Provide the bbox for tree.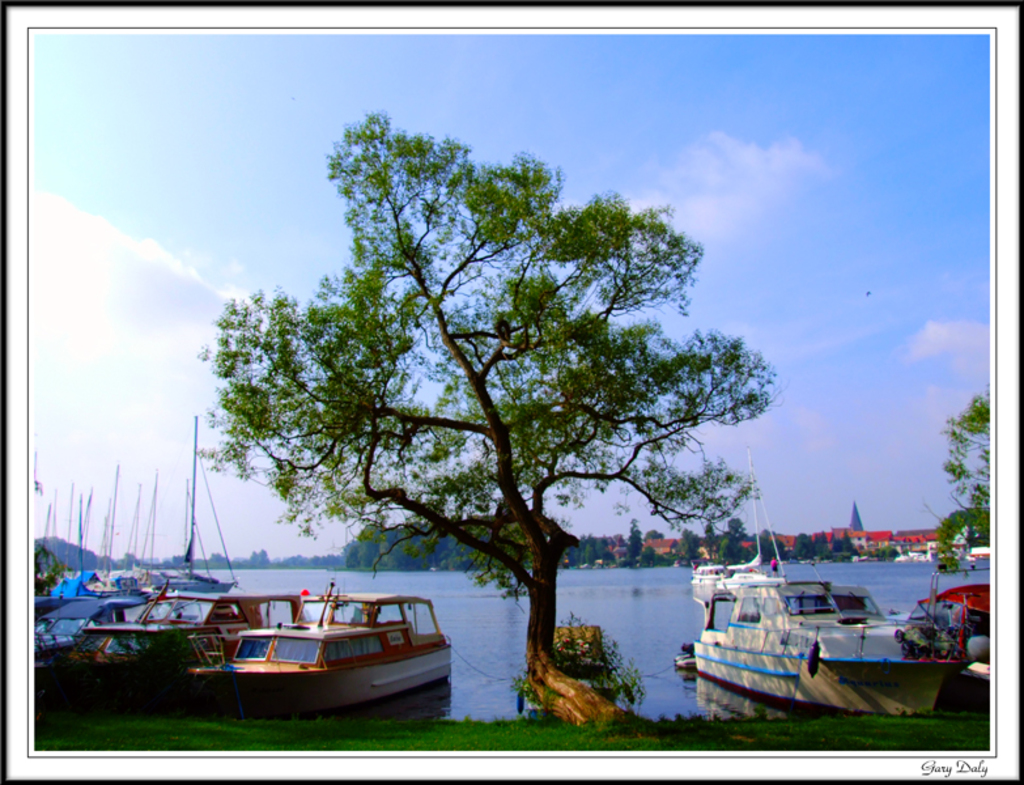
<box>623,517,634,564</box>.
